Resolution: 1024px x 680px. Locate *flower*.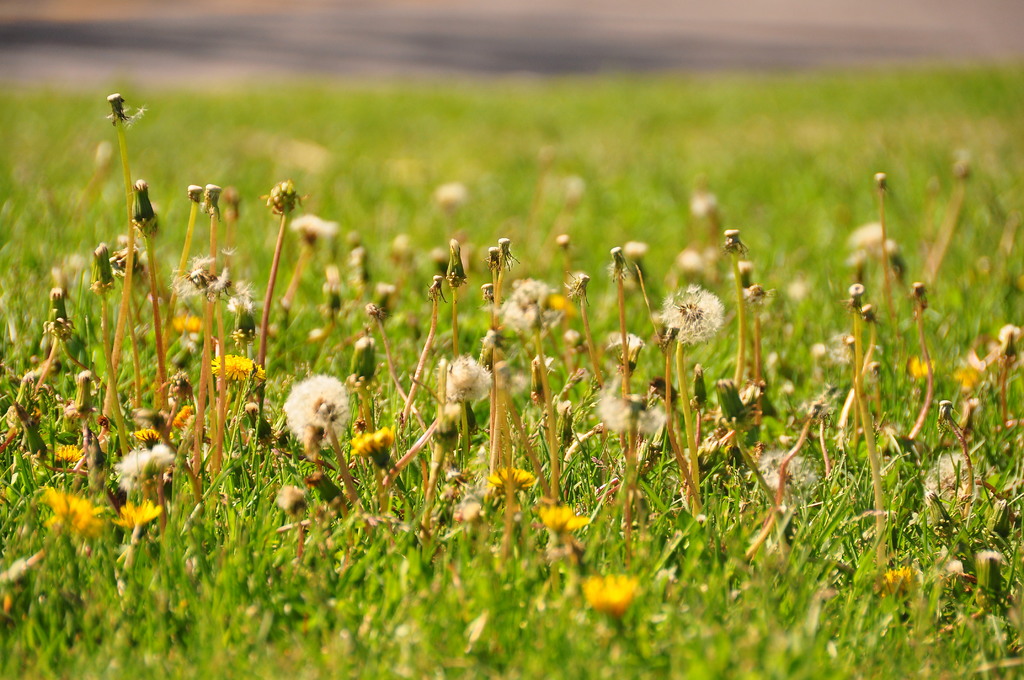
<region>1001, 323, 1023, 340</region>.
